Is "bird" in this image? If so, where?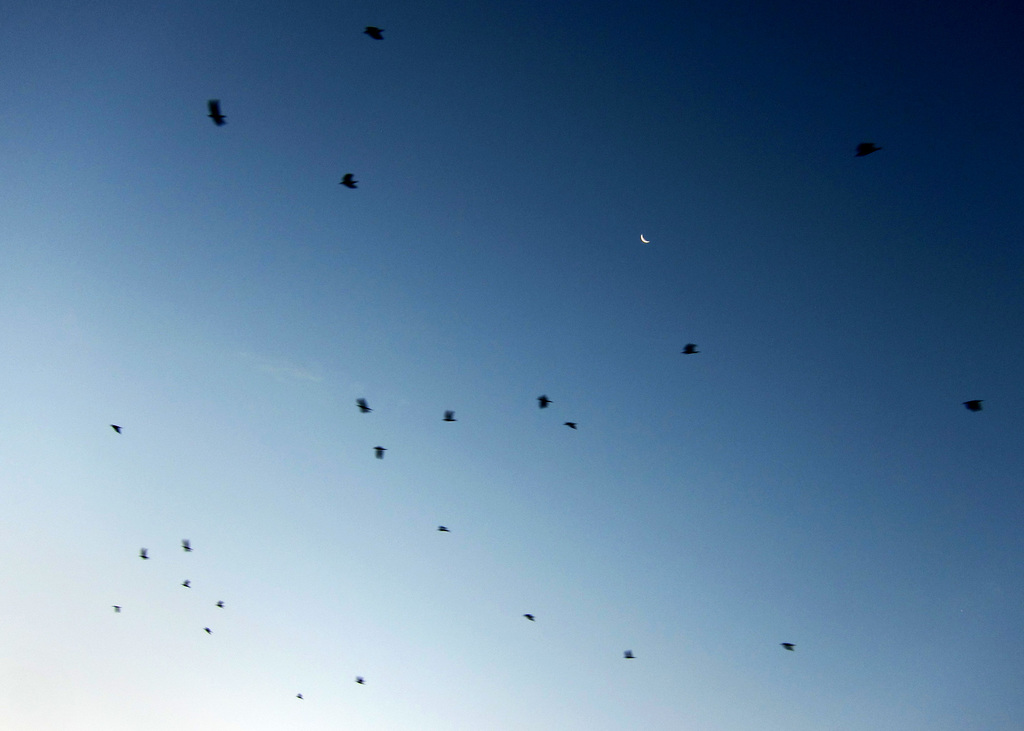
Yes, at [left=366, top=25, right=385, bottom=45].
